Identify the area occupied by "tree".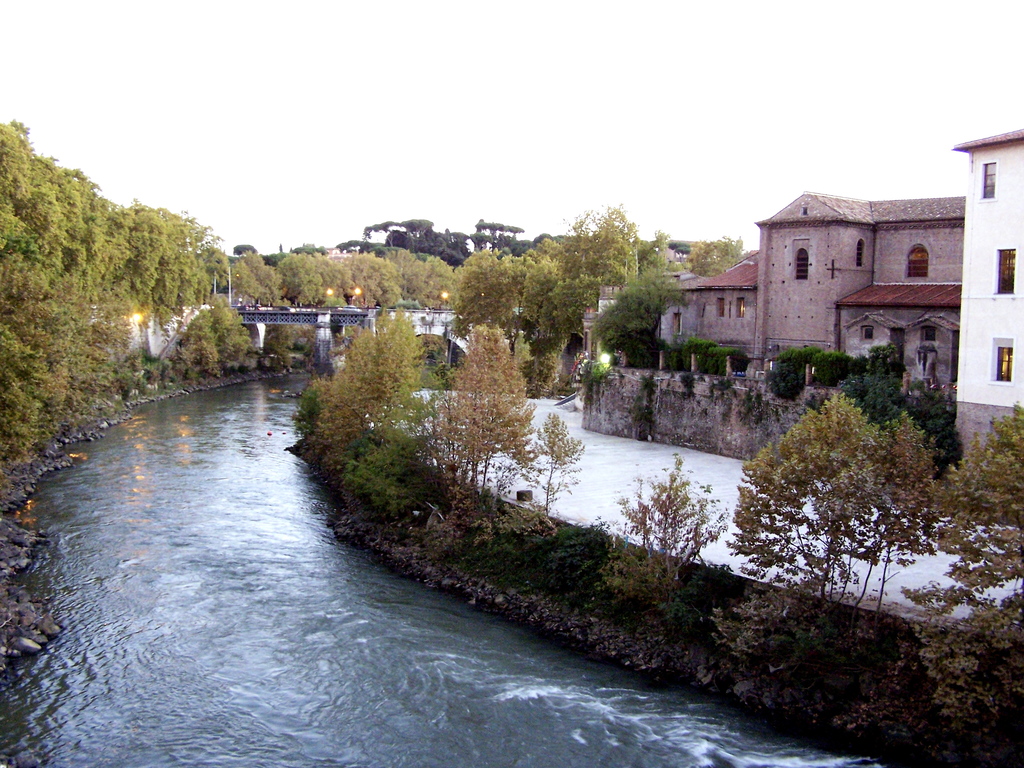
Area: [476, 246, 529, 304].
